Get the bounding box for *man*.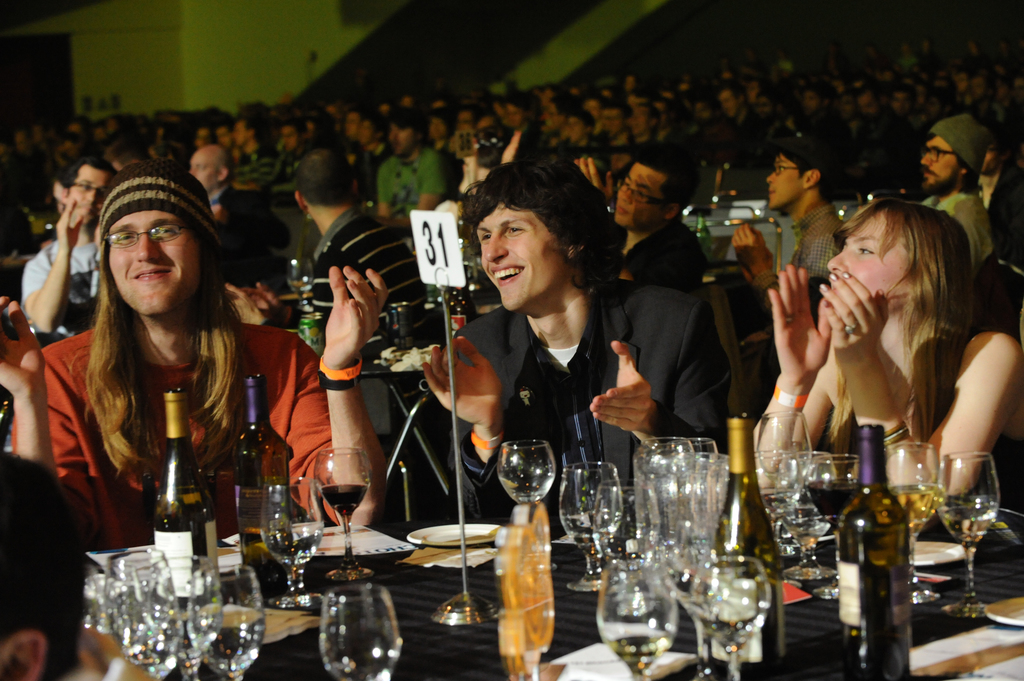
bbox=[230, 138, 433, 342].
